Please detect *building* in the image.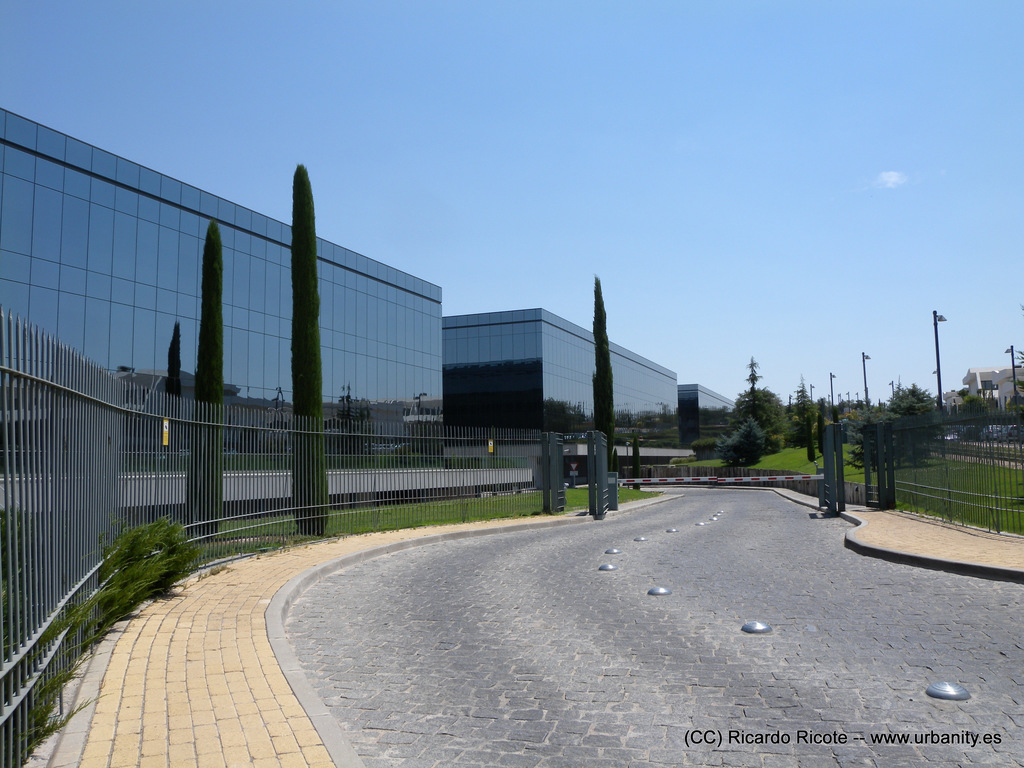
crop(0, 110, 444, 471).
